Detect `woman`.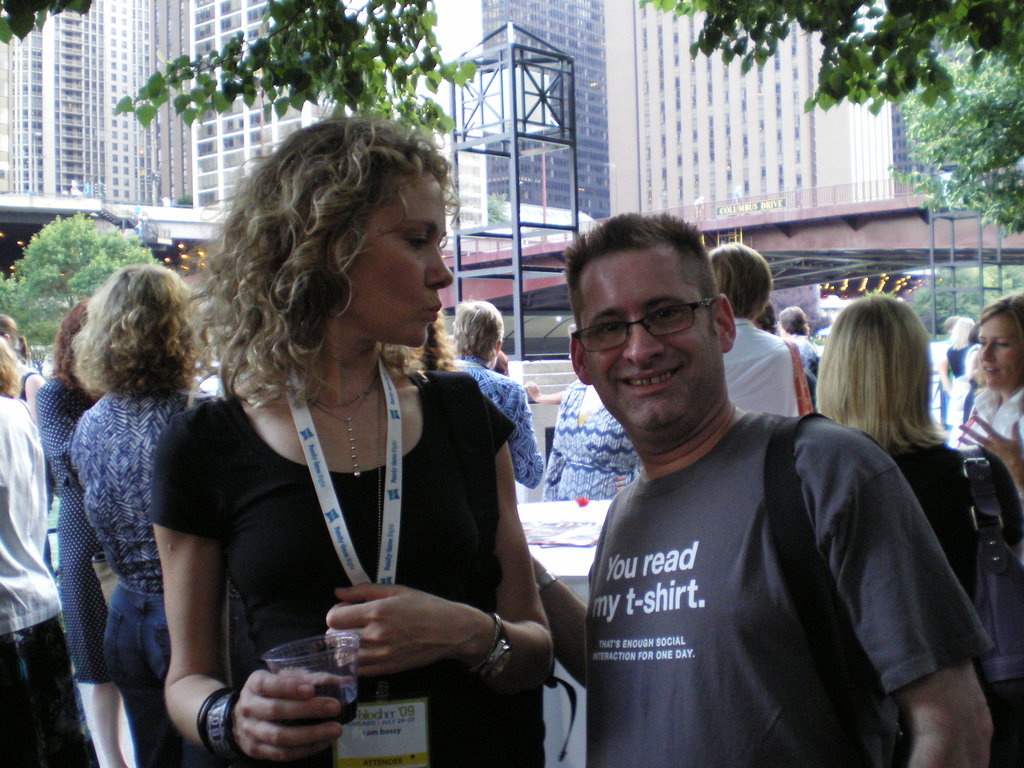
Detected at bbox=(429, 294, 551, 502).
